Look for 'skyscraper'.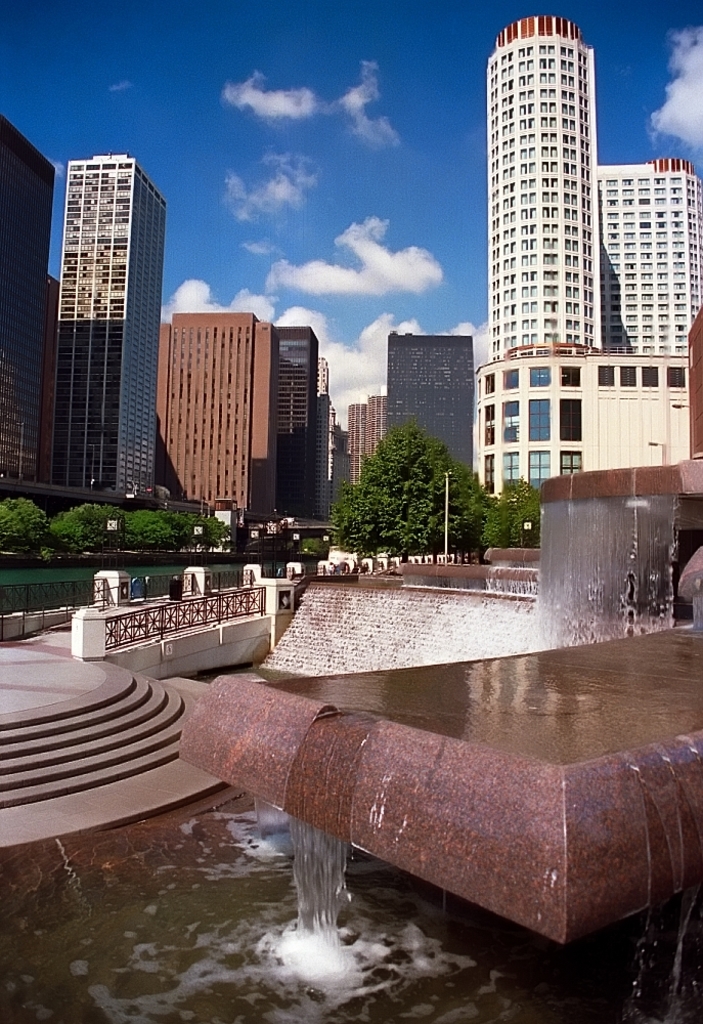
Found: select_region(162, 306, 278, 537).
